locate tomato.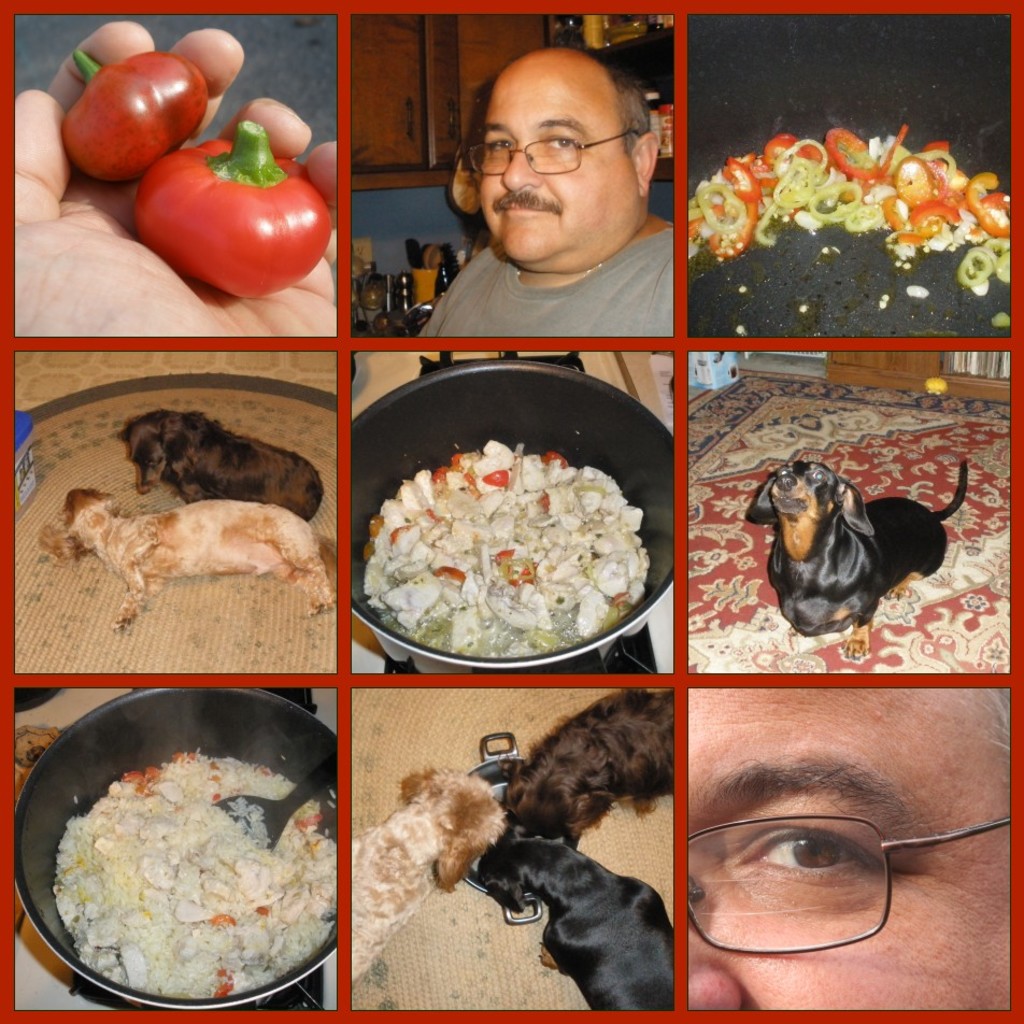
Bounding box: {"left": 129, "top": 120, "right": 337, "bottom": 300}.
